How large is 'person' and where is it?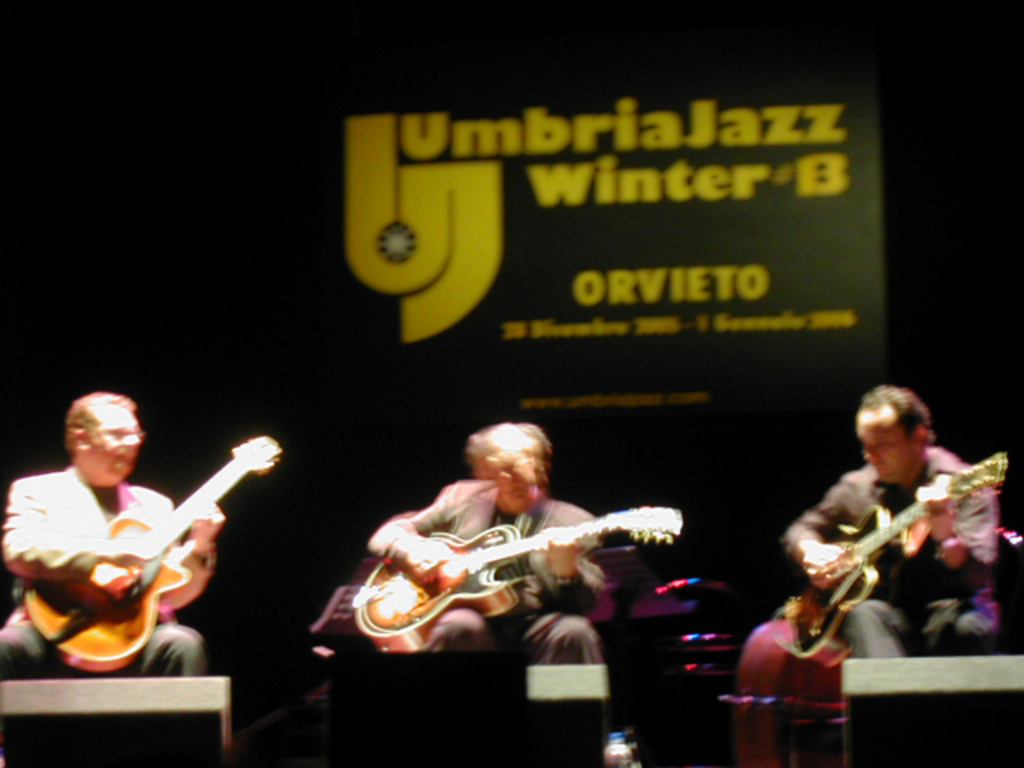
Bounding box: left=0, top=389, right=226, bottom=677.
